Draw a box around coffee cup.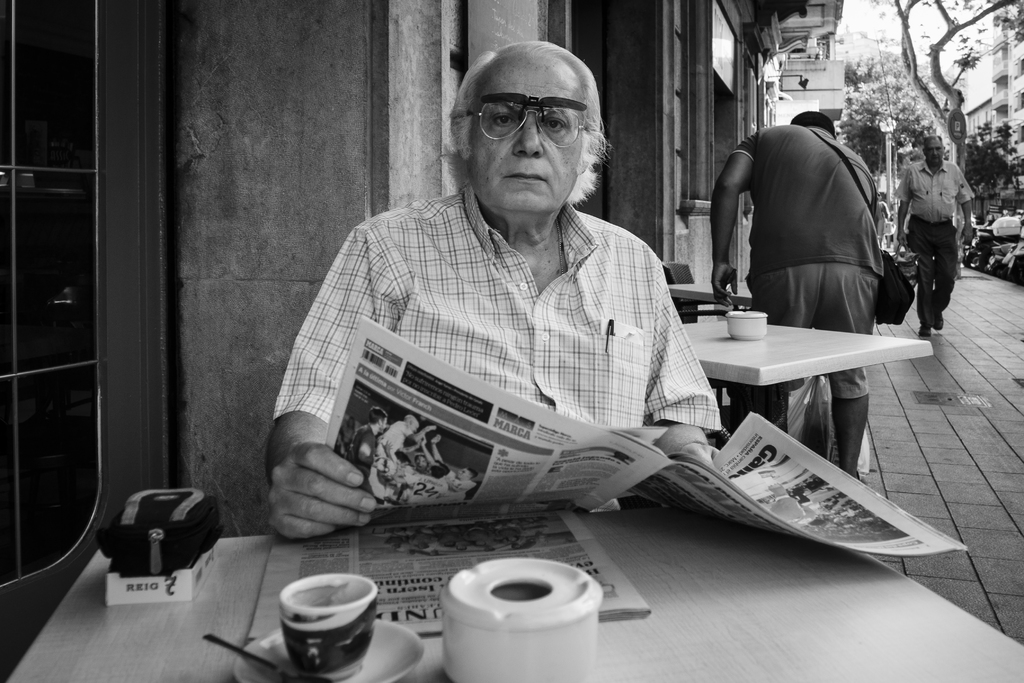
pyautogui.locateOnScreen(279, 573, 378, 682).
